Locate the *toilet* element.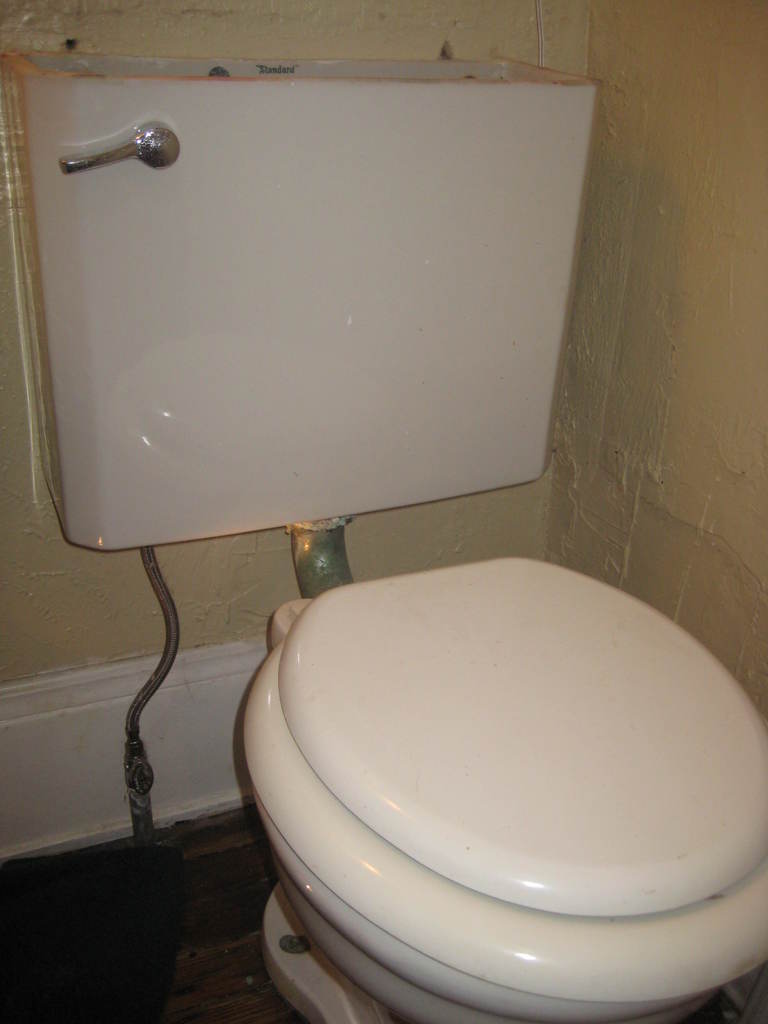
Element bbox: [243, 555, 766, 1023].
